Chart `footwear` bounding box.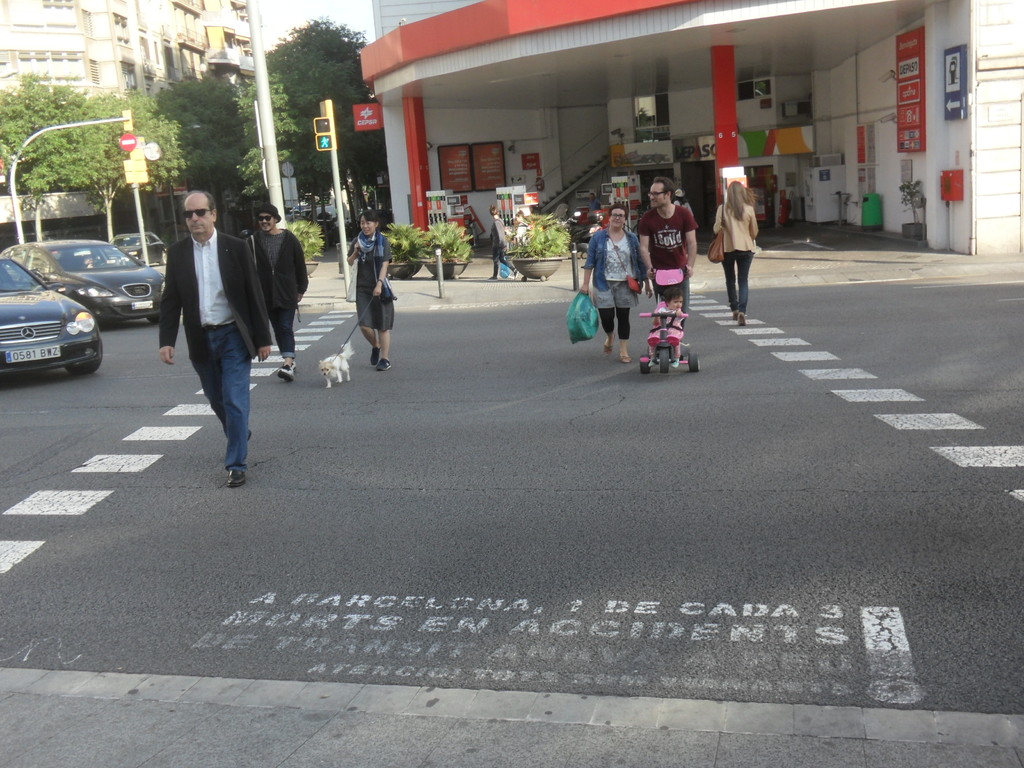
Charted: select_region(276, 360, 303, 382).
